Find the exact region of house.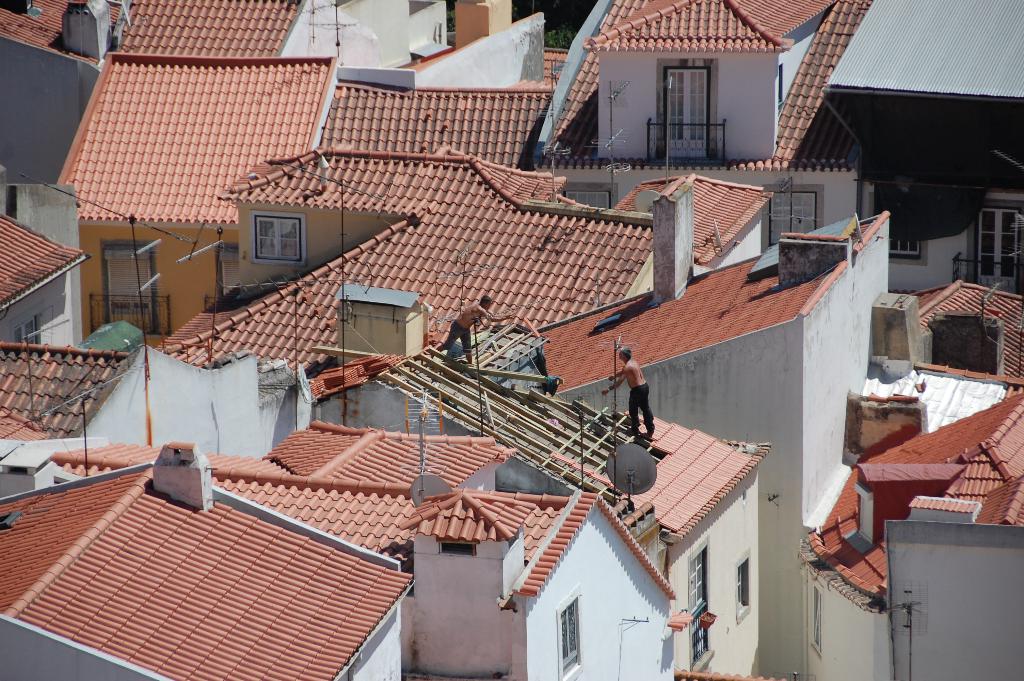
Exact region: 0:459:413:680.
